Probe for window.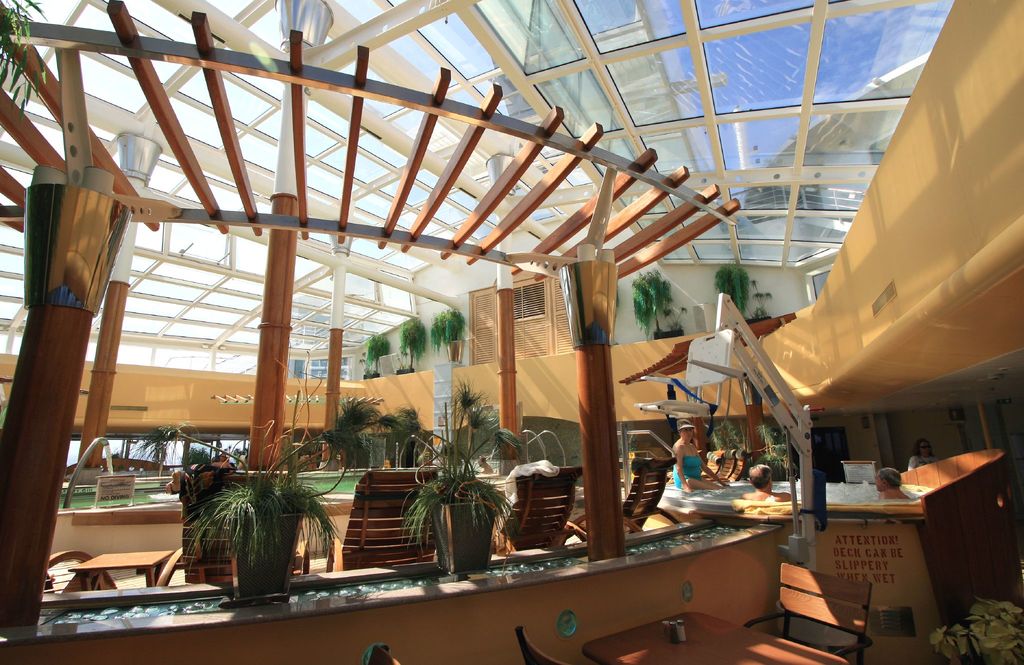
Probe result: region(865, 132, 896, 165).
